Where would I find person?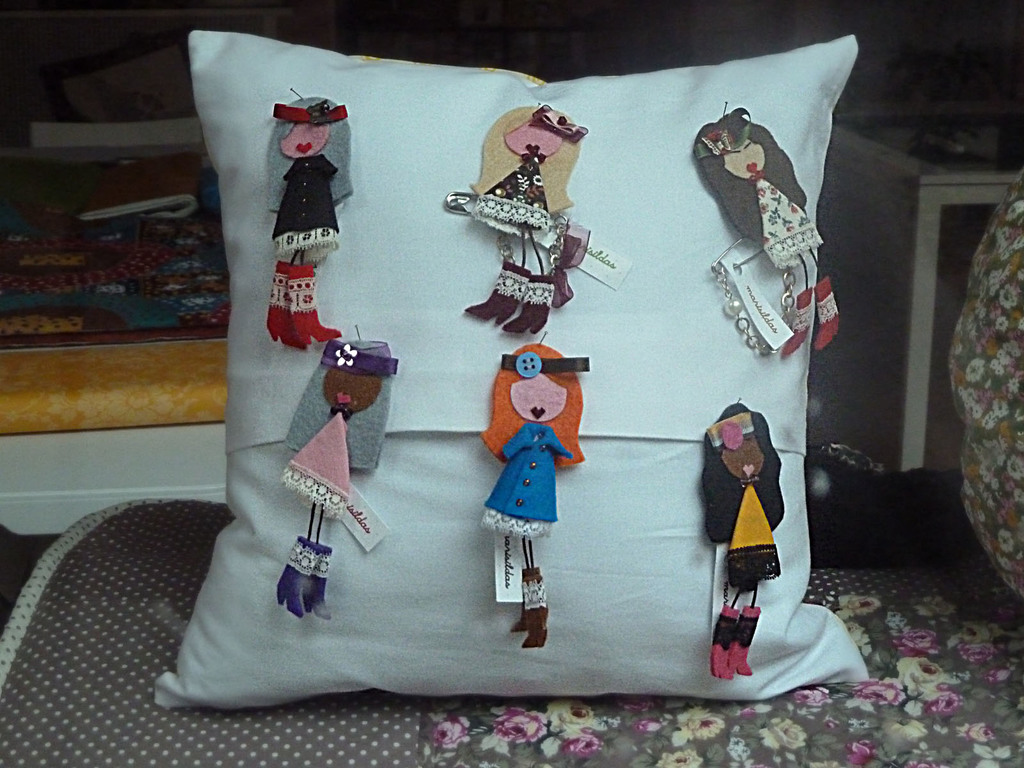
At left=479, top=341, right=589, bottom=647.
